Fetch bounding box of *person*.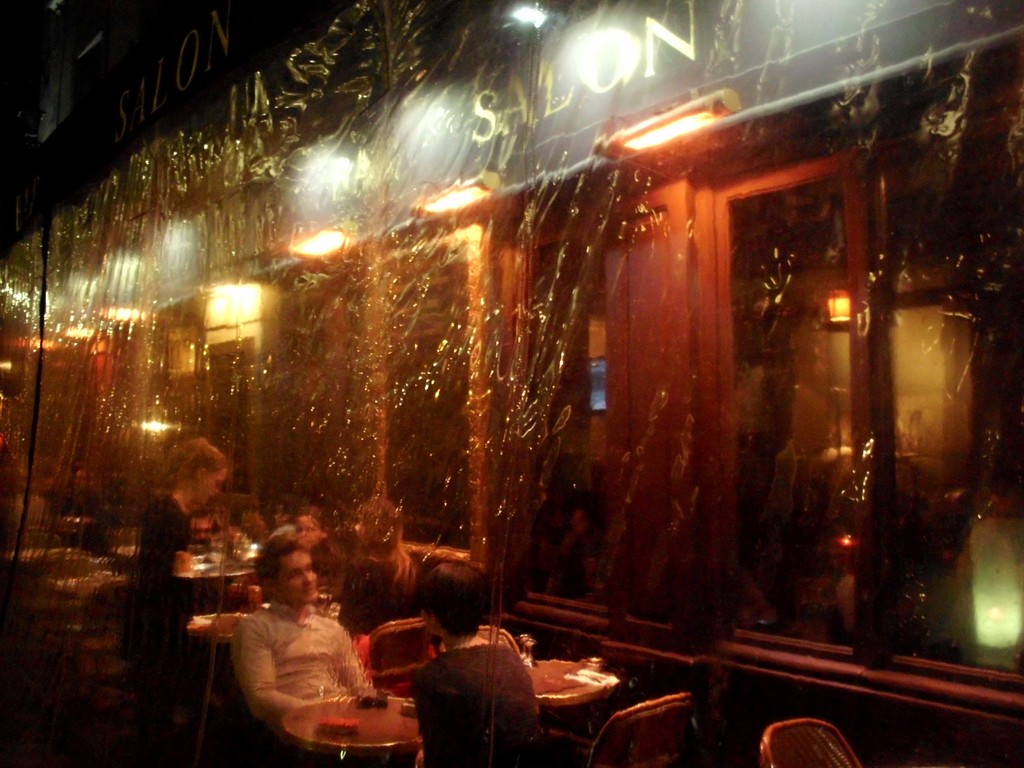
Bbox: box=[136, 436, 221, 765].
